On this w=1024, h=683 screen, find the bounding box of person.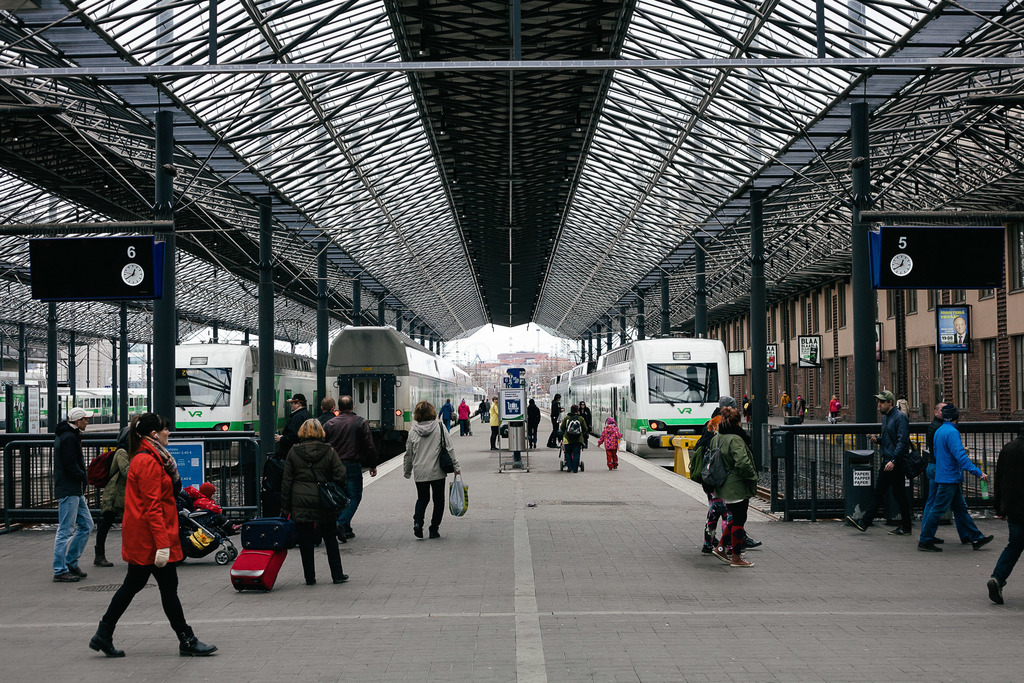
Bounding box: Rect(402, 400, 462, 540).
